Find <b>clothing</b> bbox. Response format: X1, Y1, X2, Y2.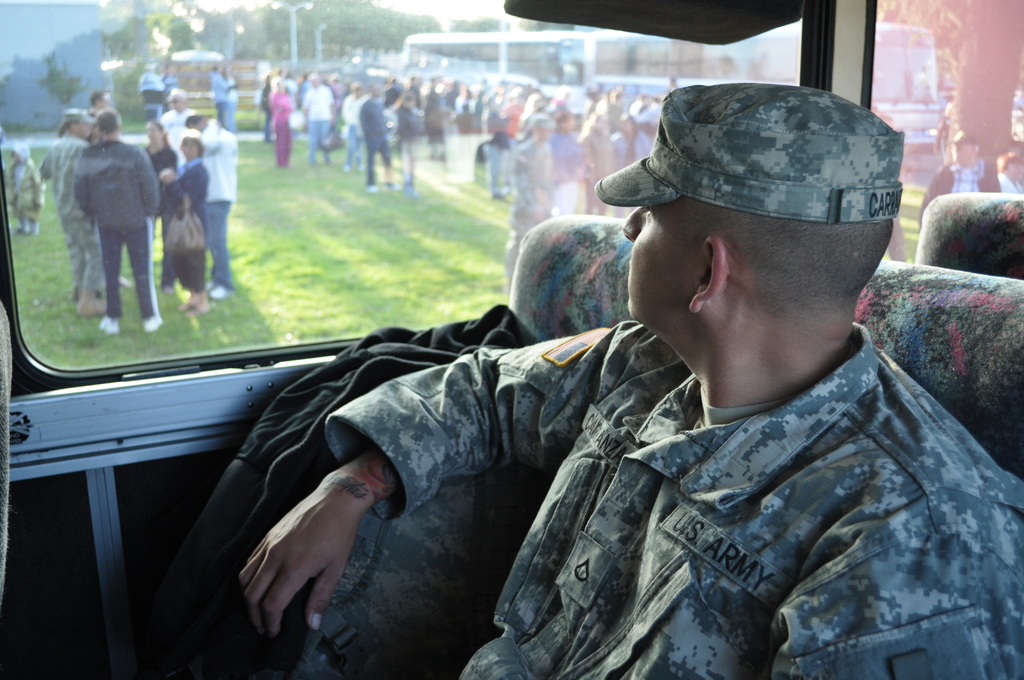
202, 122, 239, 282.
